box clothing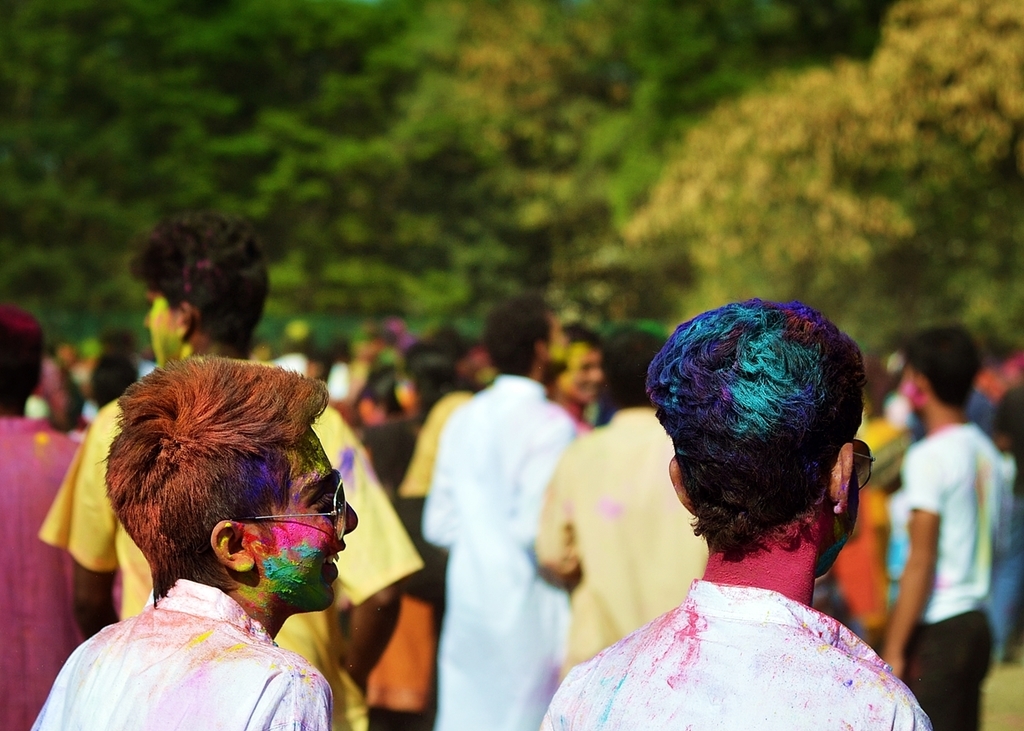
(423,372,574,730)
